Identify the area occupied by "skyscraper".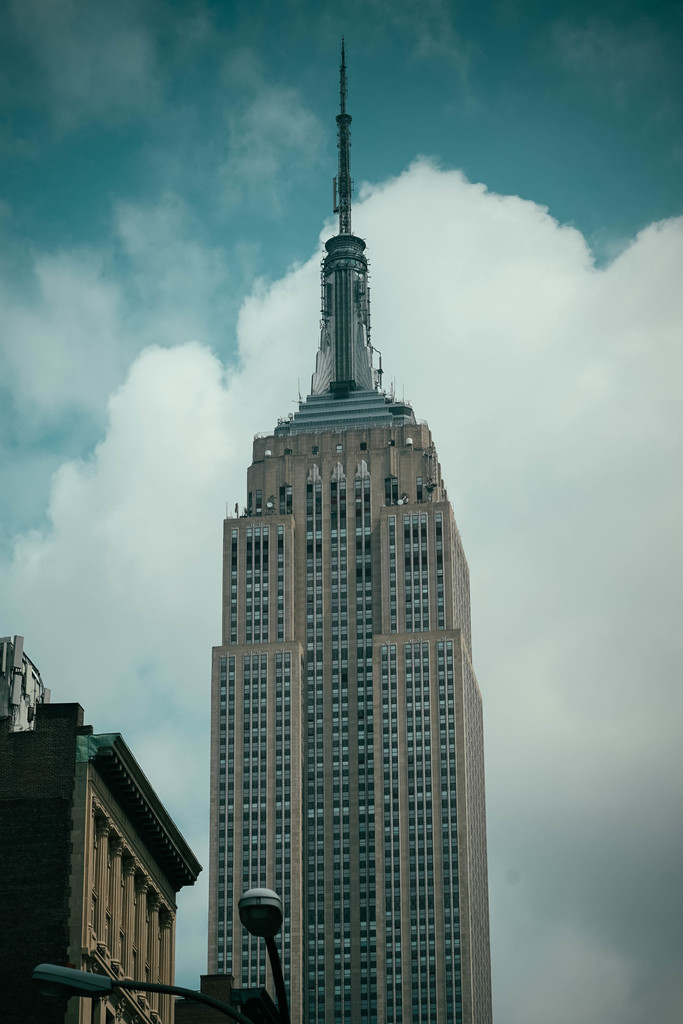
Area: 173, 193, 516, 1019.
